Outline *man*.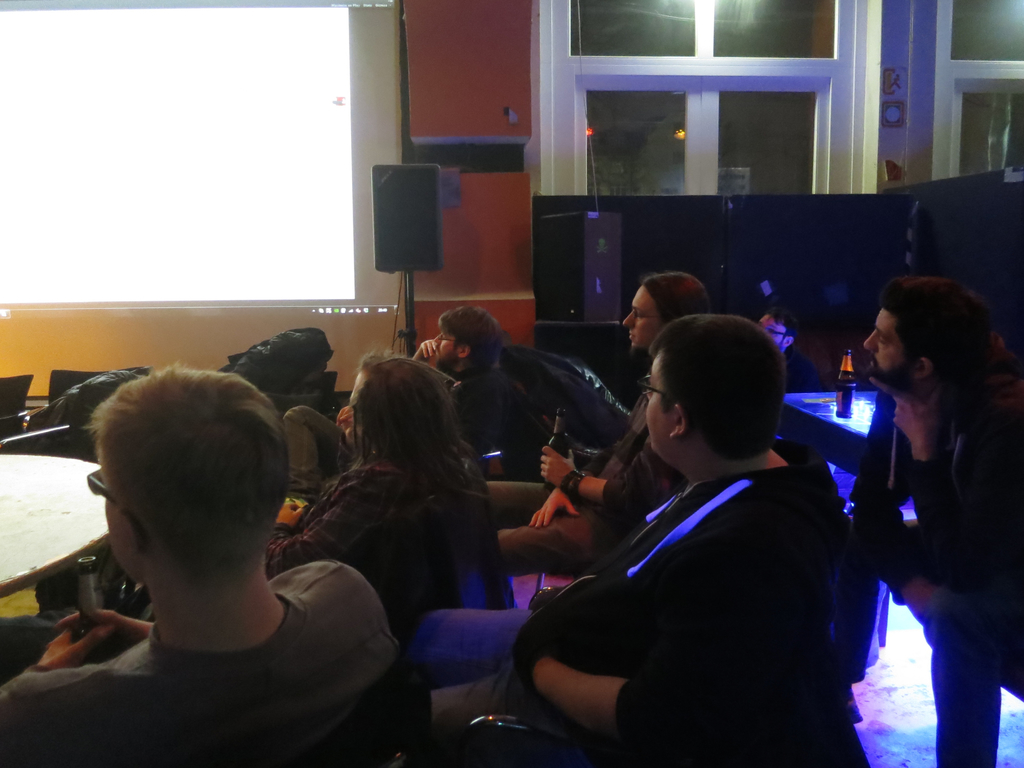
Outline: bbox=[399, 313, 854, 767].
